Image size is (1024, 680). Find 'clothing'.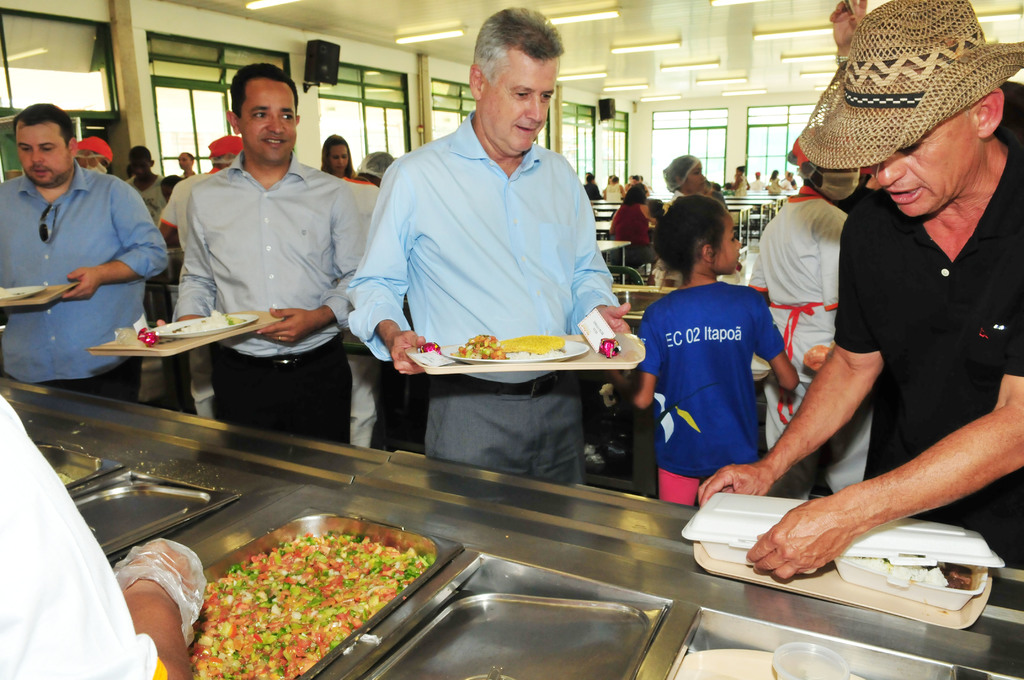
<bbox>744, 184, 879, 496</bbox>.
